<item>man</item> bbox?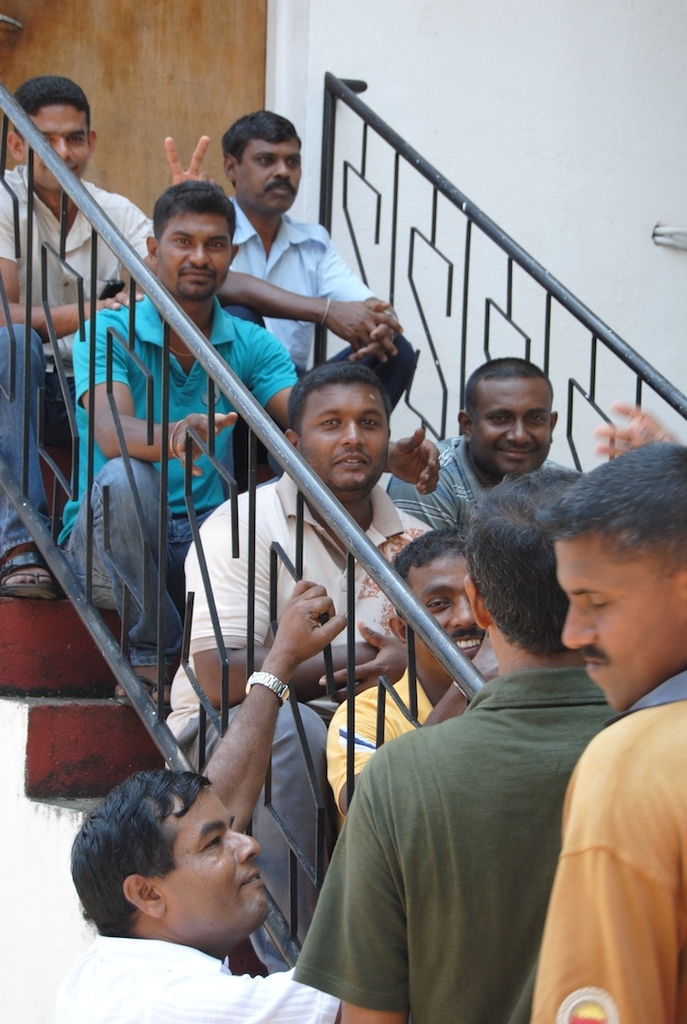
locate(165, 359, 434, 958)
